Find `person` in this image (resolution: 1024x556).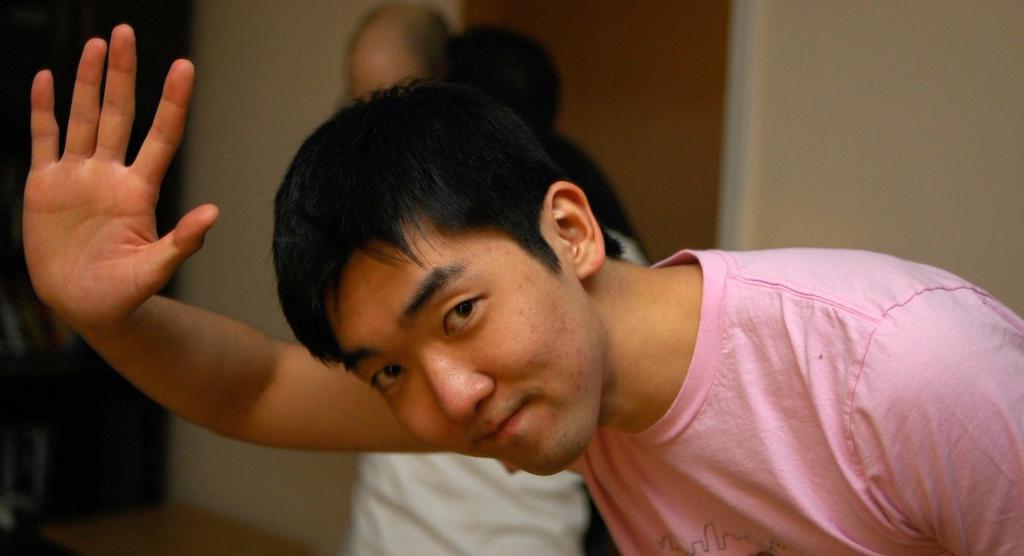
bbox=[25, 22, 1021, 555].
